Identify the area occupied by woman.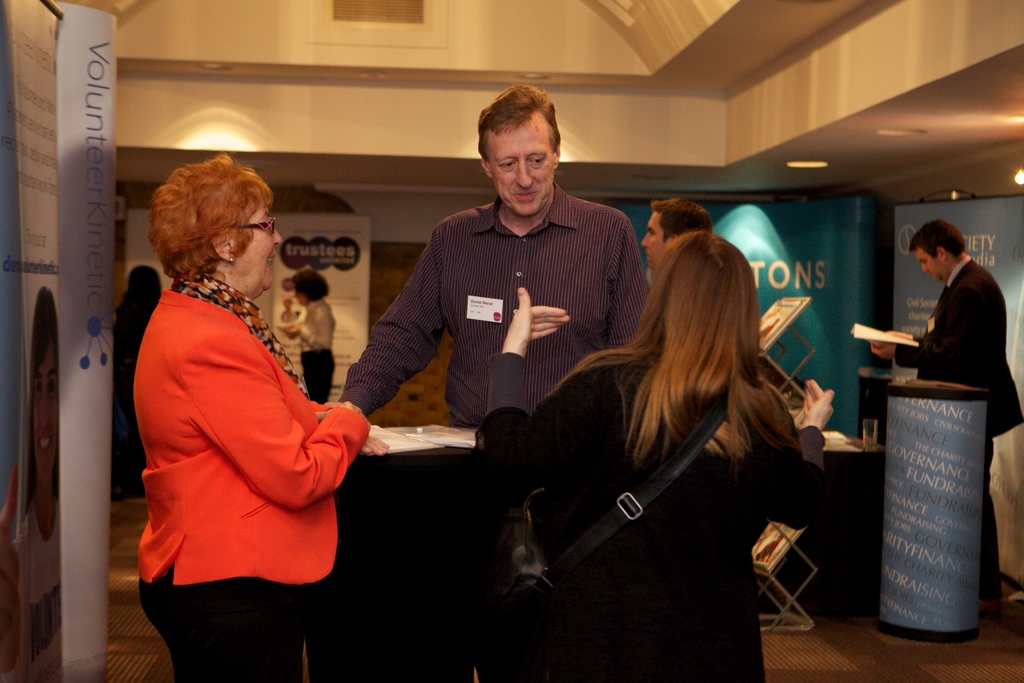
Area: [left=284, top=267, right=337, bottom=400].
